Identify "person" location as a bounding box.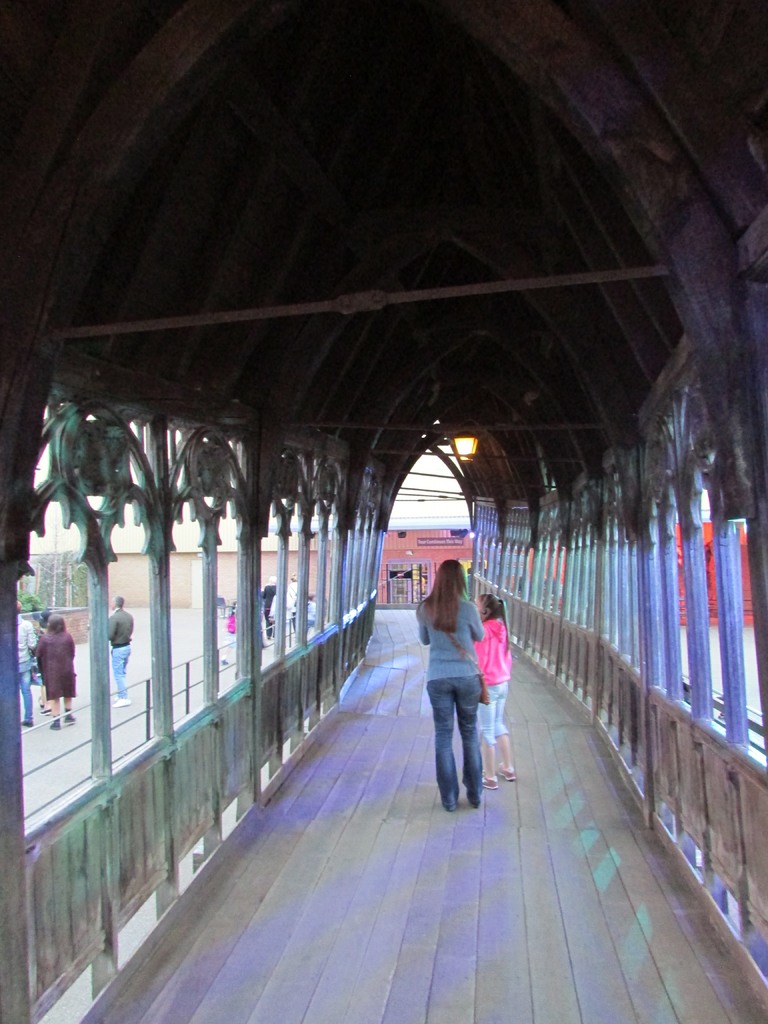
pyautogui.locateOnScreen(109, 595, 135, 707).
